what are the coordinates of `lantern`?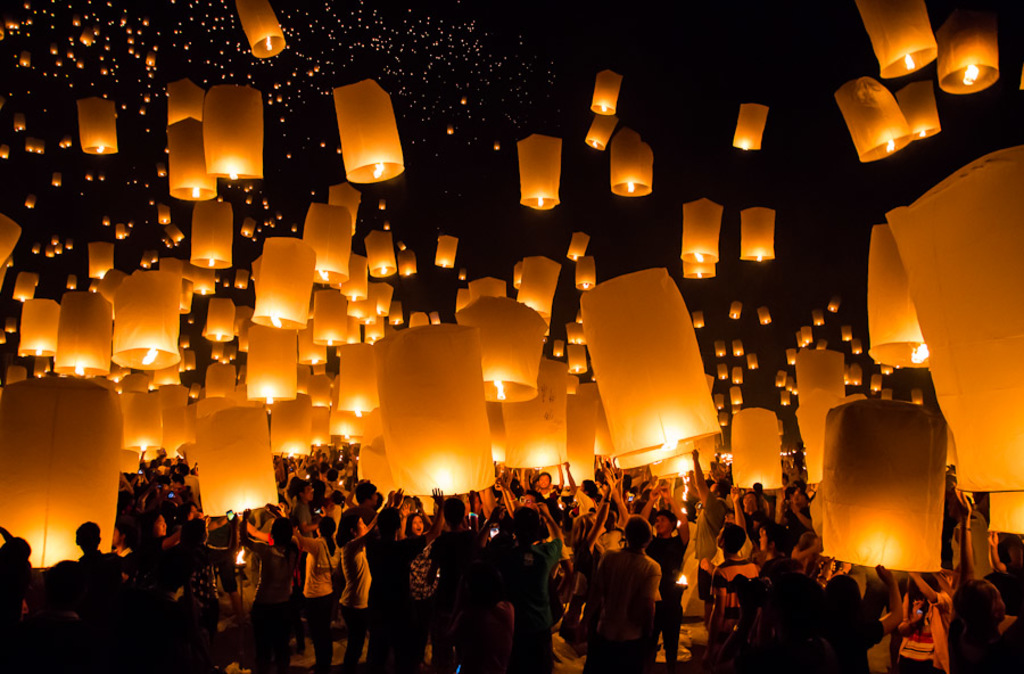
<bbox>882, 151, 1023, 498</bbox>.
